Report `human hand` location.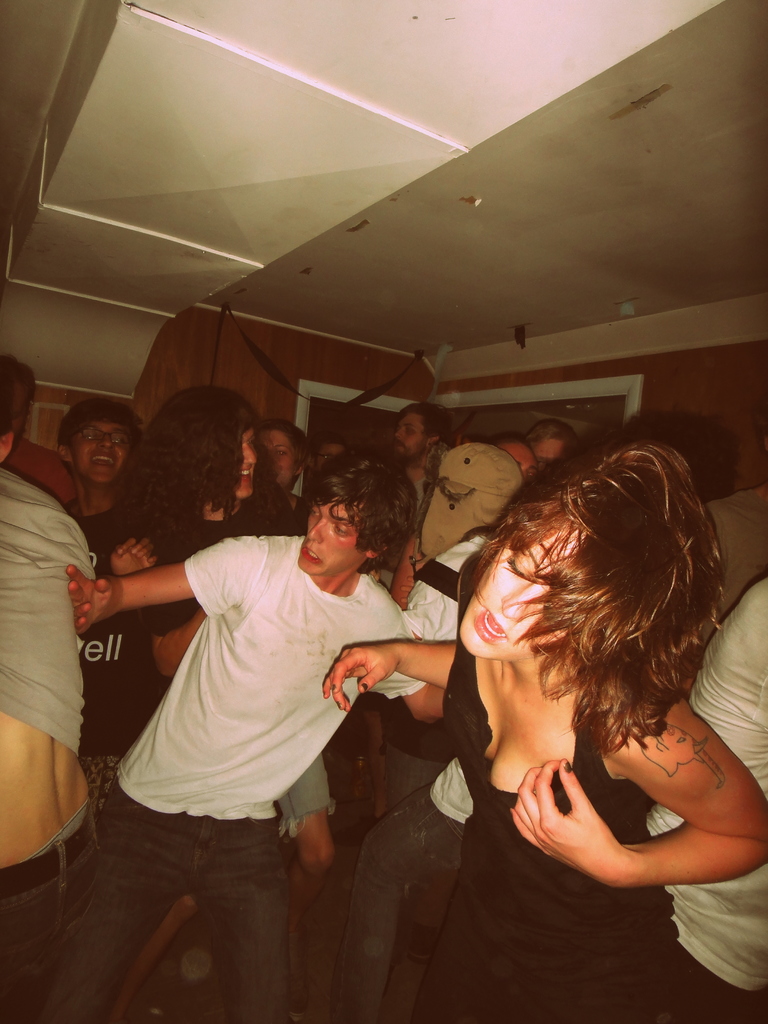
Report: [left=397, top=573, right=417, bottom=607].
